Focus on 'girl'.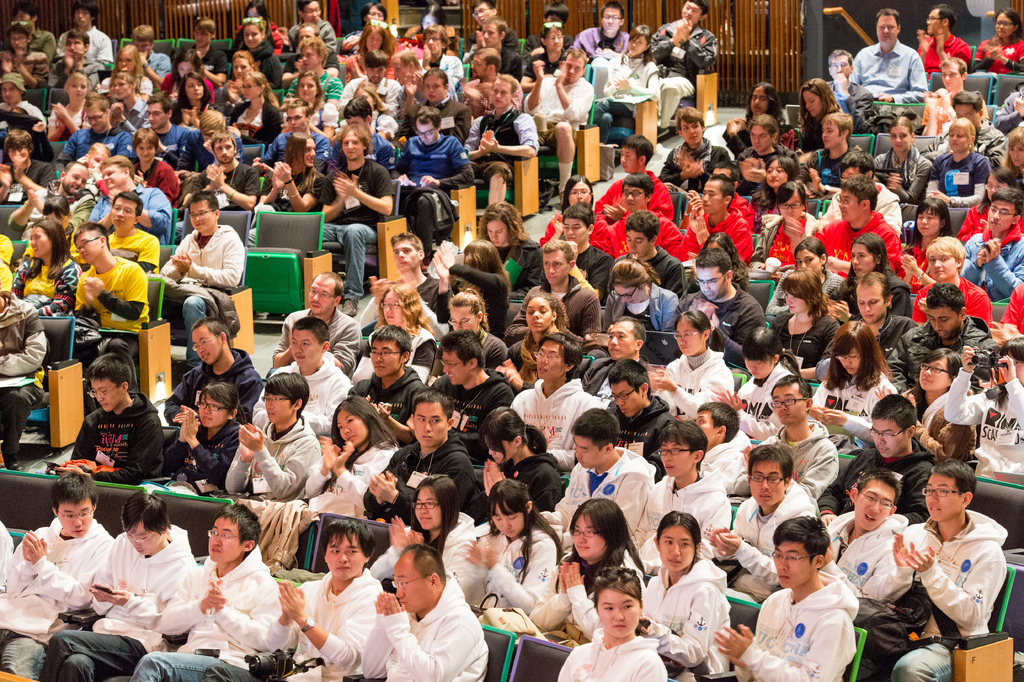
Focused at [640, 512, 728, 681].
